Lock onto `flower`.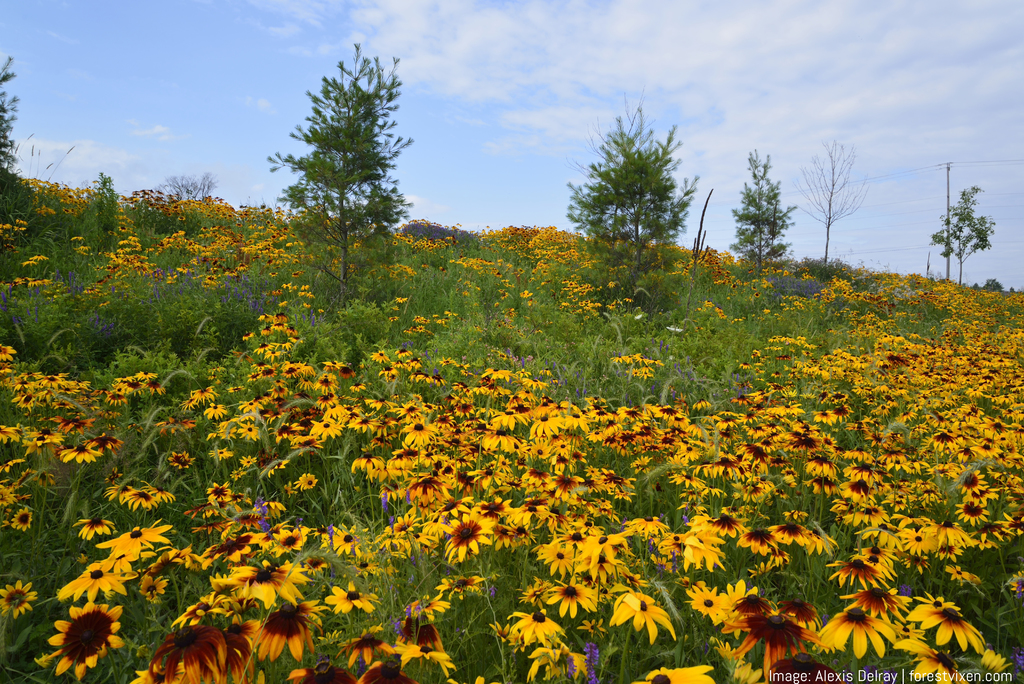
Locked: (631,662,719,683).
